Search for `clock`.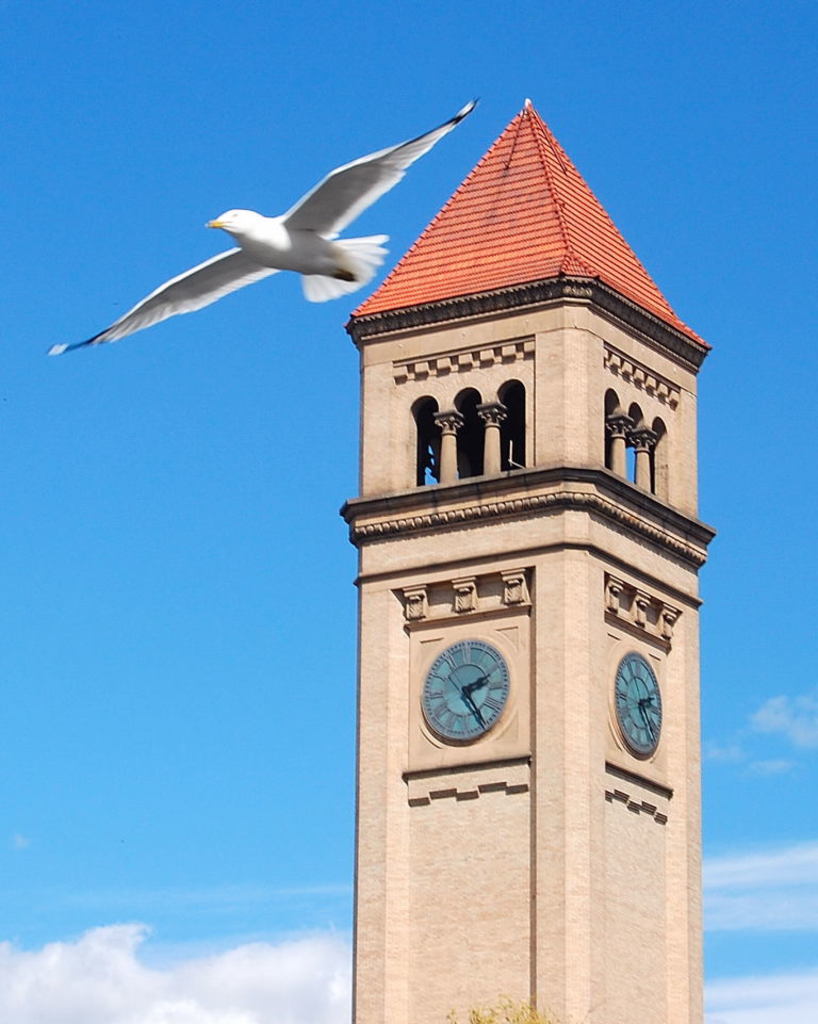
Found at bbox=(422, 634, 537, 733).
